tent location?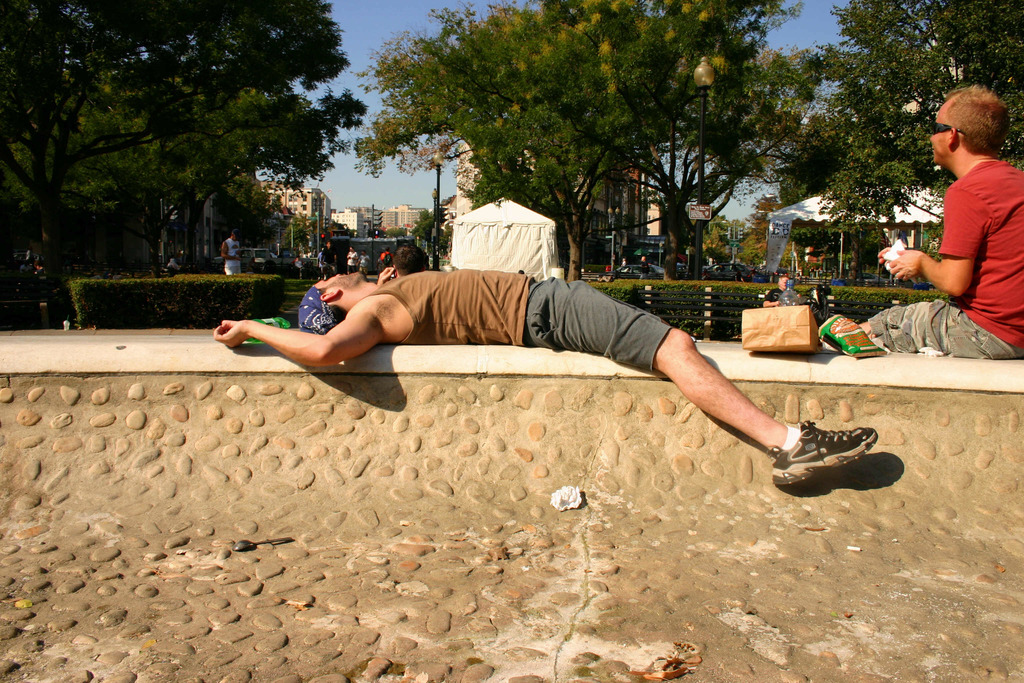
box(452, 194, 557, 280)
